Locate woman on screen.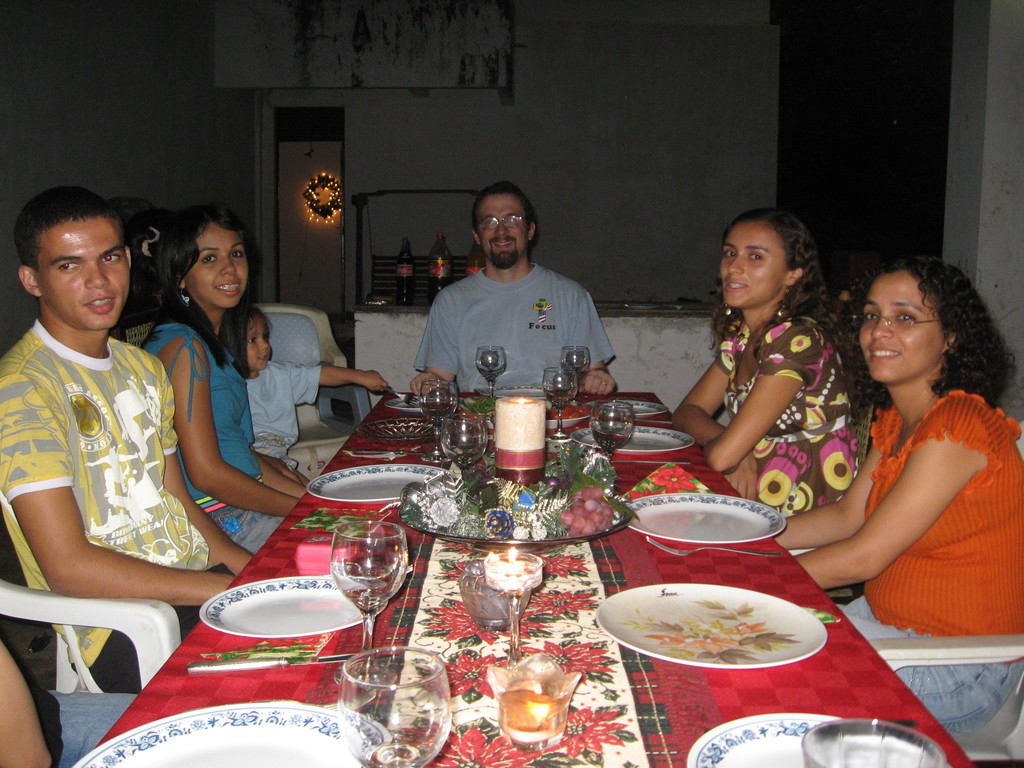
On screen at (774, 251, 1023, 728).
